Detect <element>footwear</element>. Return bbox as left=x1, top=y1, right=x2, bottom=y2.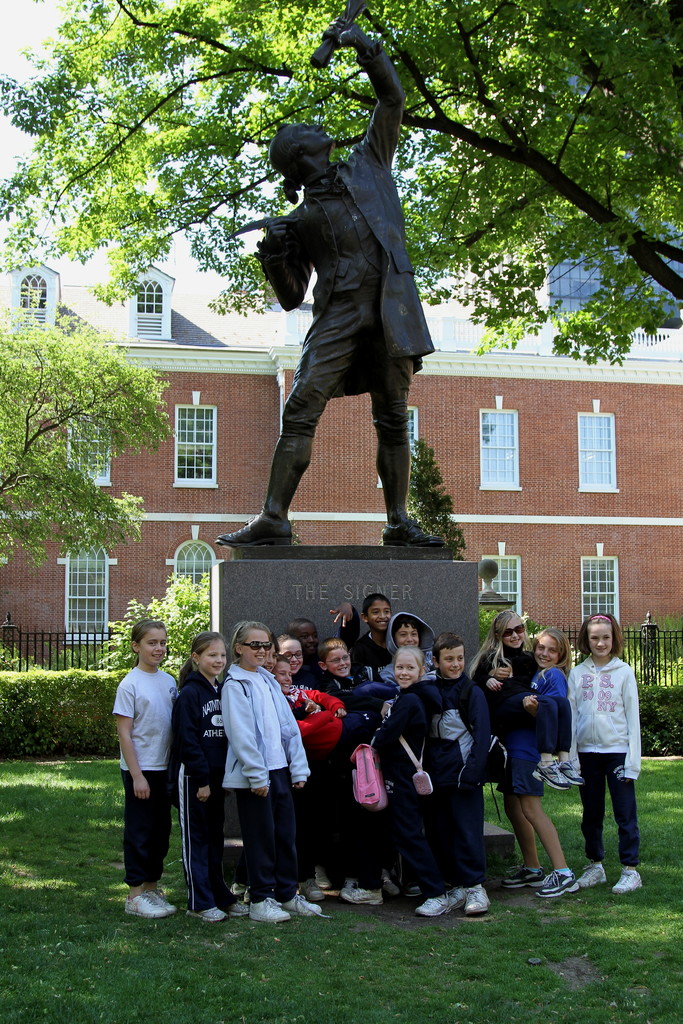
left=532, top=756, right=569, bottom=791.
